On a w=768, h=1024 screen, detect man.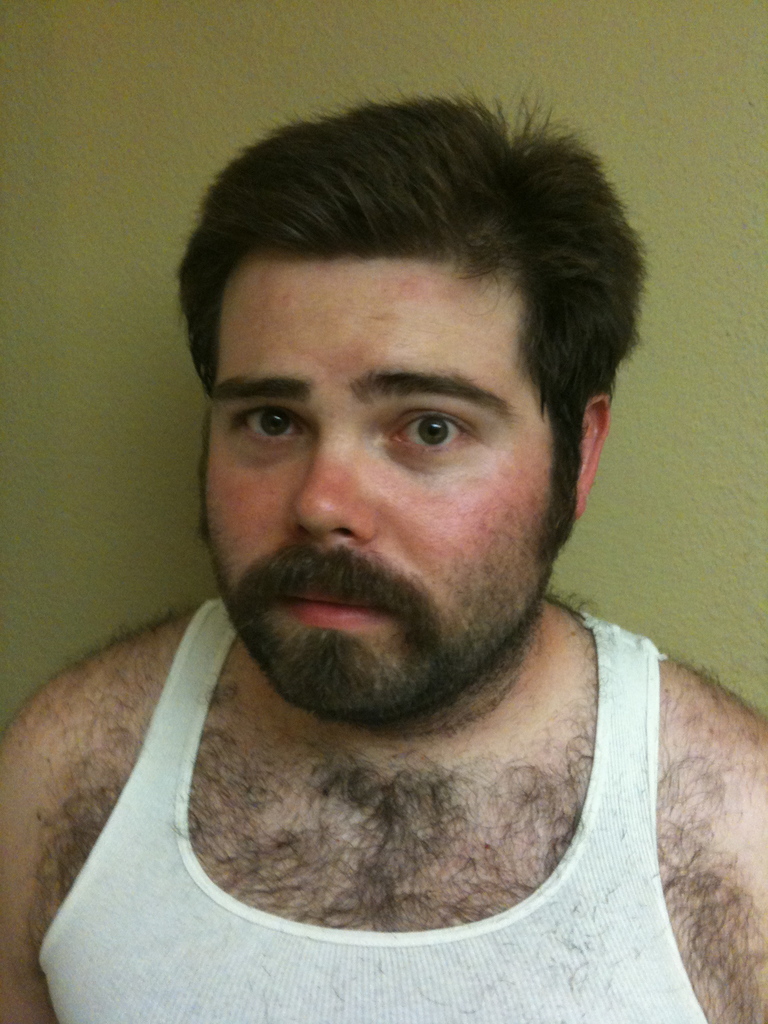
box(0, 93, 767, 1023).
